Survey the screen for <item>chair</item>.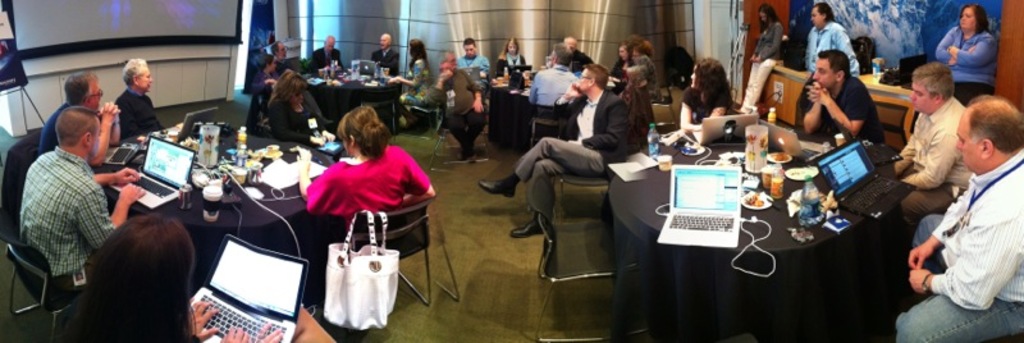
Survey found: bbox(557, 174, 614, 223).
